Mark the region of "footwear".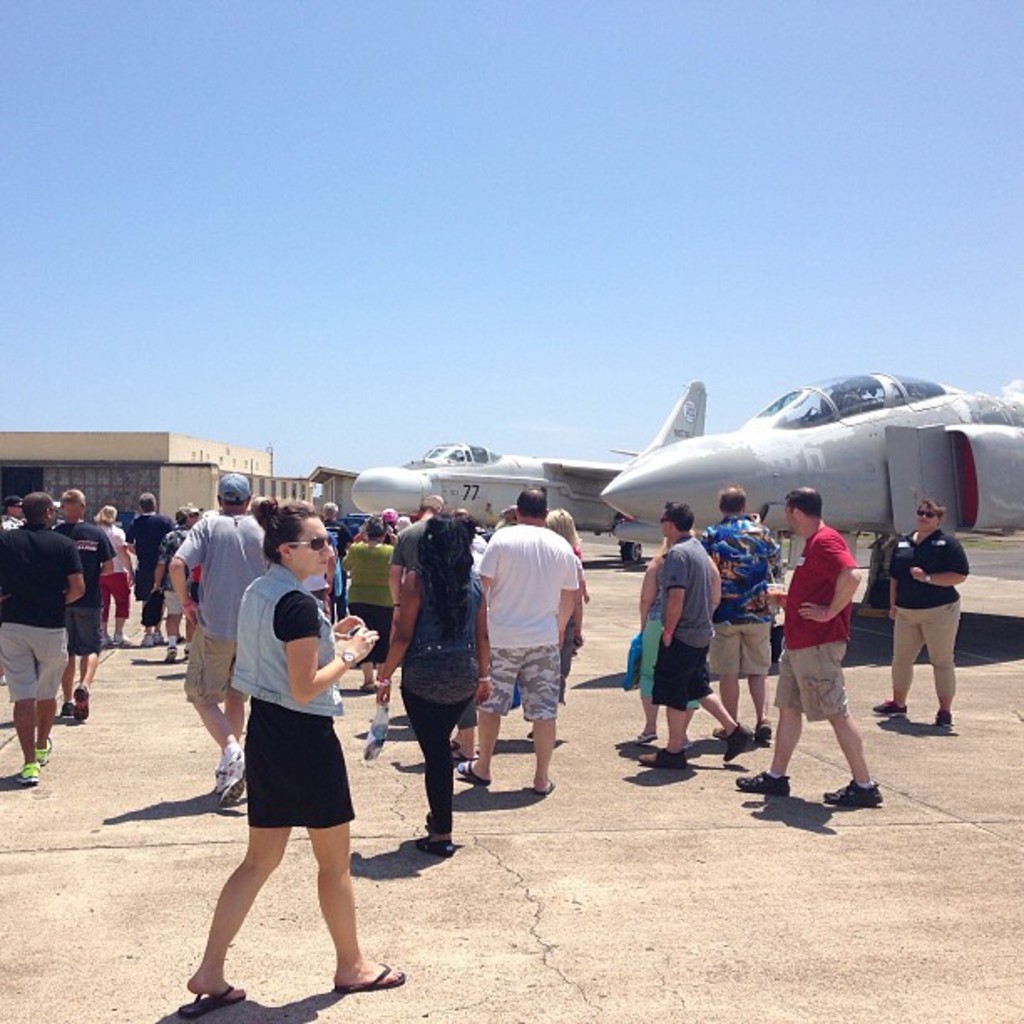
Region: [214,765,223,793].
